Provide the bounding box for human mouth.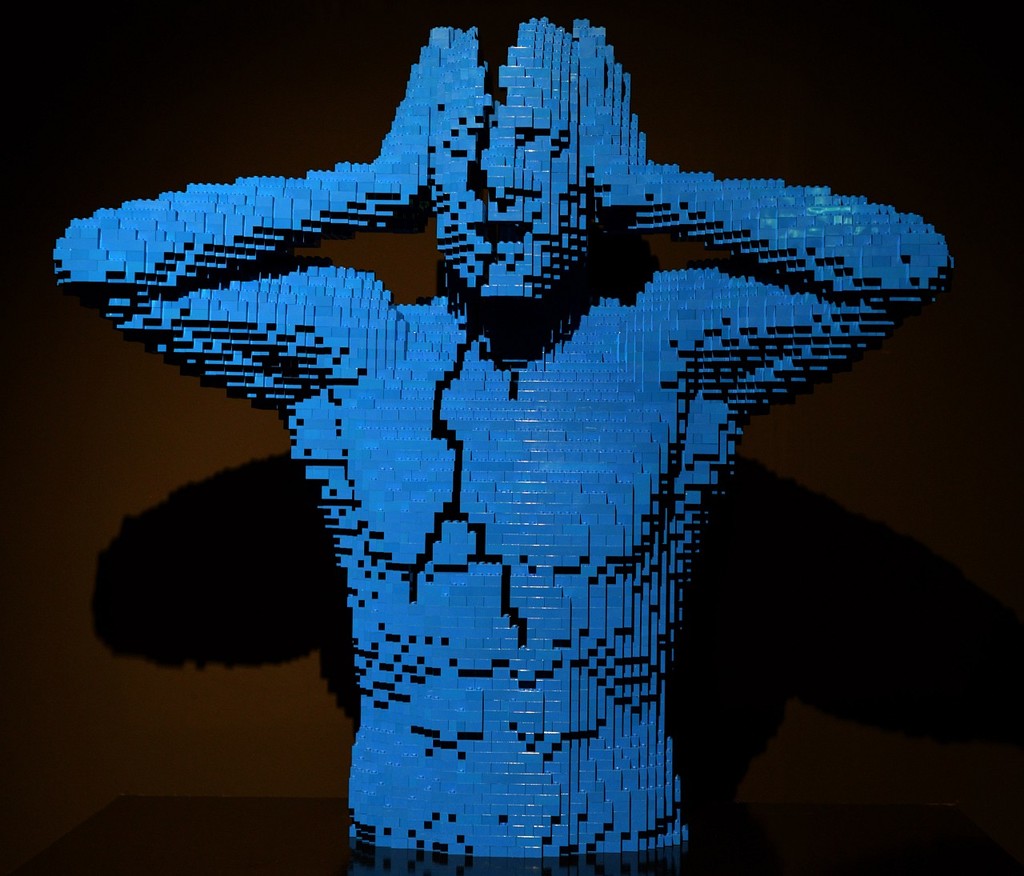
l=467, t=222, r=529, b=239.
